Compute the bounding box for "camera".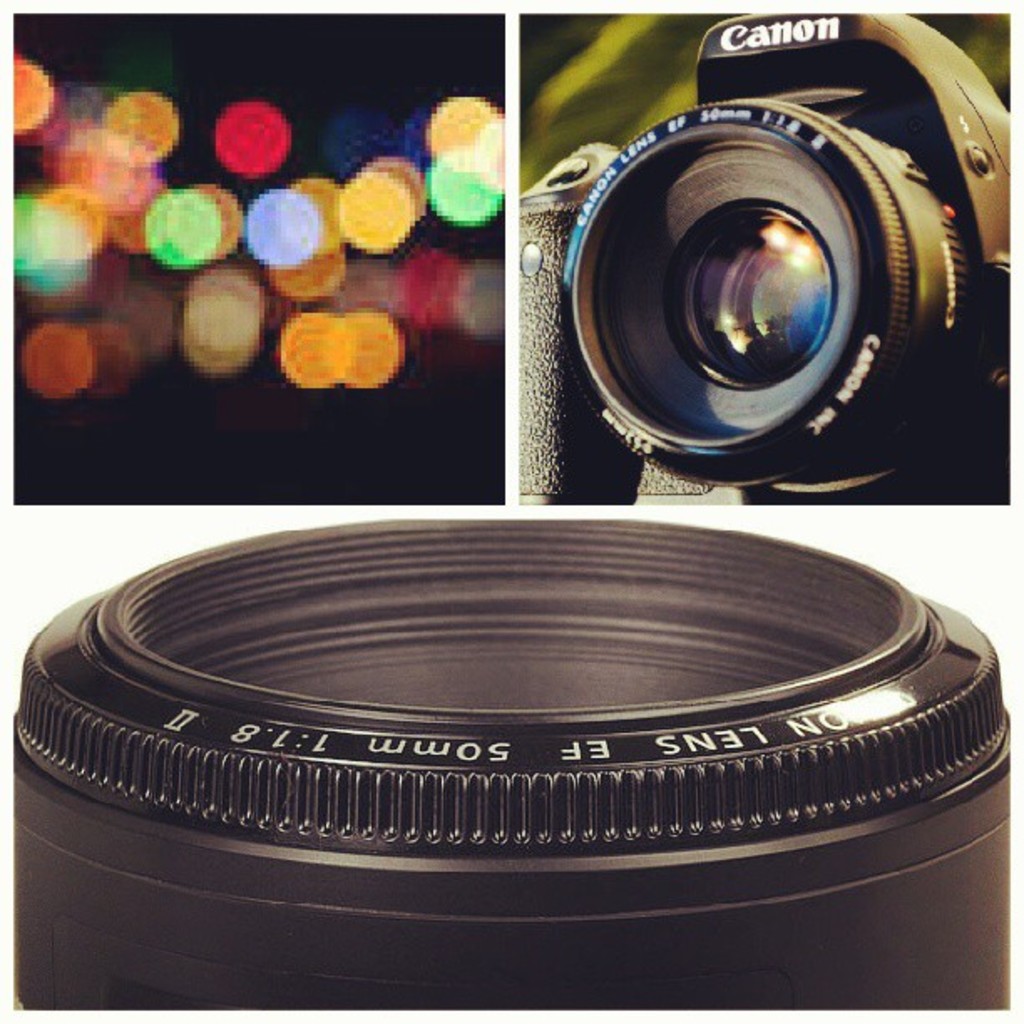
{"x1": 504, "y1": 3, "x2": 1023, "y2": 524}.
